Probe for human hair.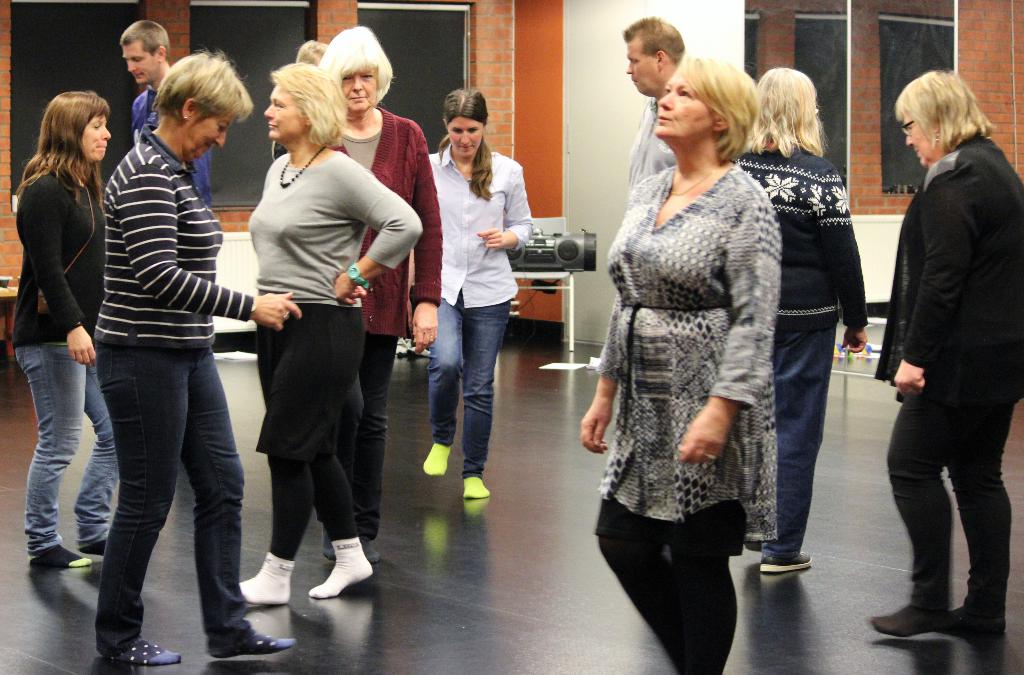
Probe result: (left=625, top=17, right=685, bottom=70).
